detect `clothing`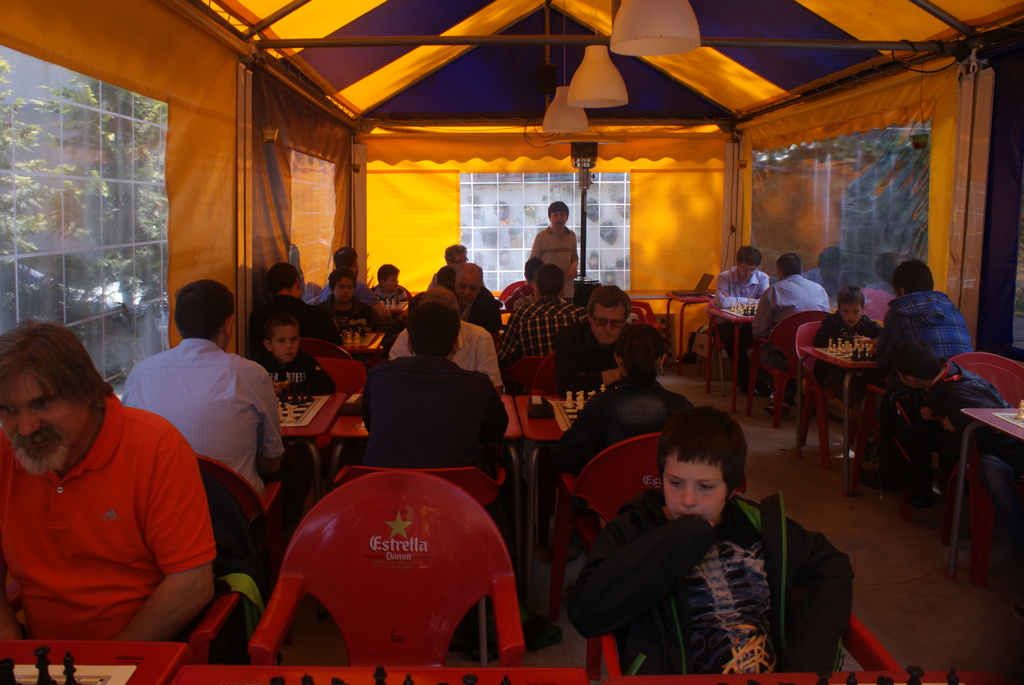
locate(310, 294, 382, 322)
